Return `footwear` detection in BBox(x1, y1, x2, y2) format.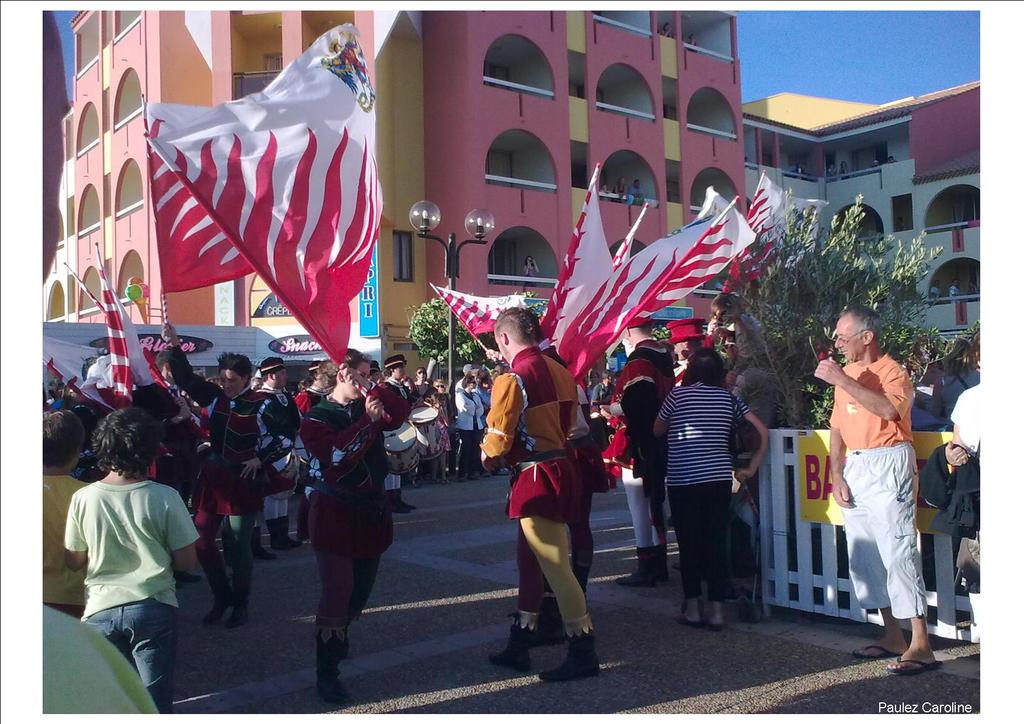
BBox(227, 594, 252, 625).
